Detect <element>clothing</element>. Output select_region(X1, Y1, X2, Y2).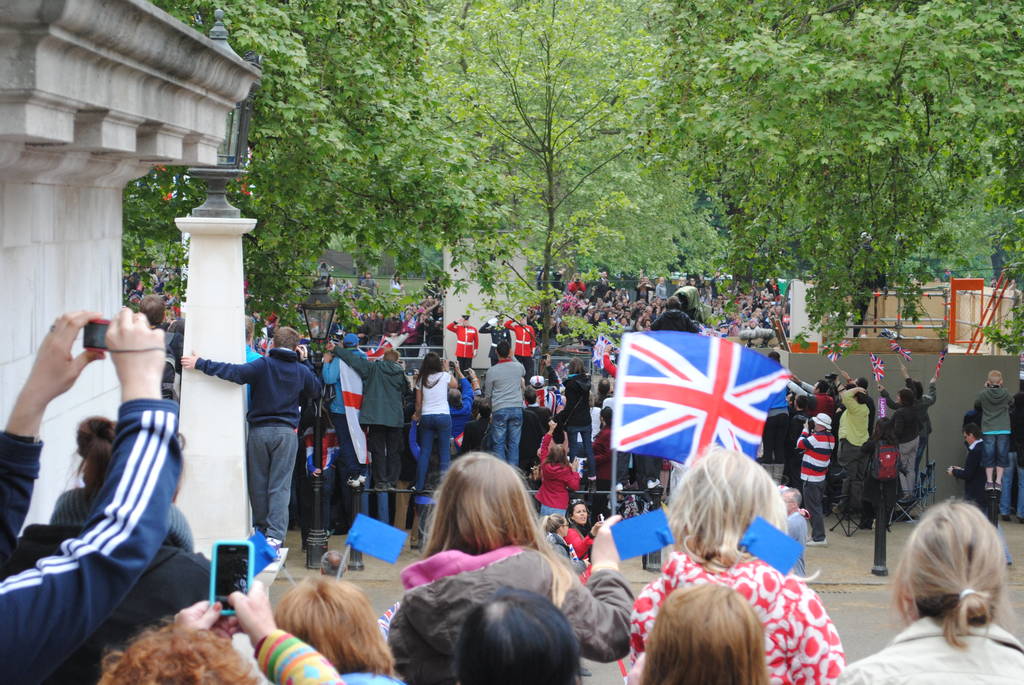
select_region(500, 312, 536, 384).
